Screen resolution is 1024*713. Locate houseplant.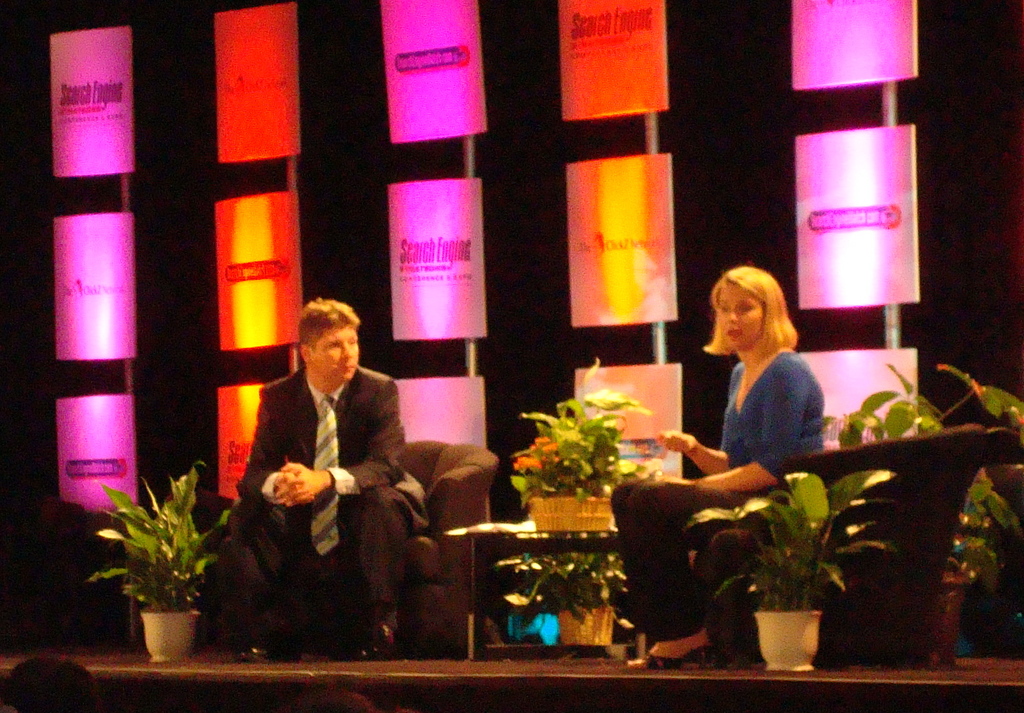
[64,474,220,681].
